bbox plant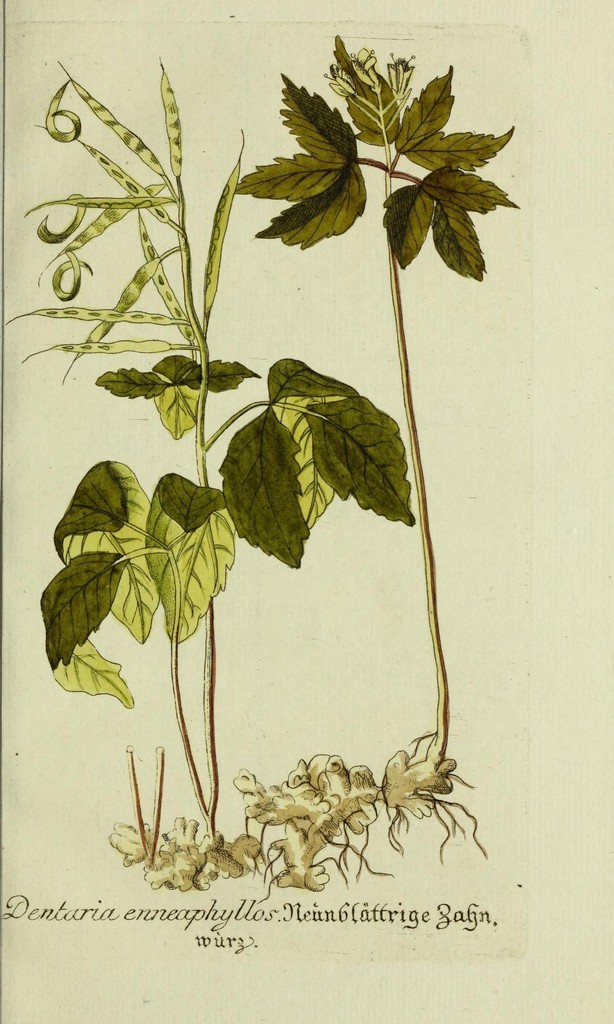
x1=0 y1=45 x2=416 y2=900
